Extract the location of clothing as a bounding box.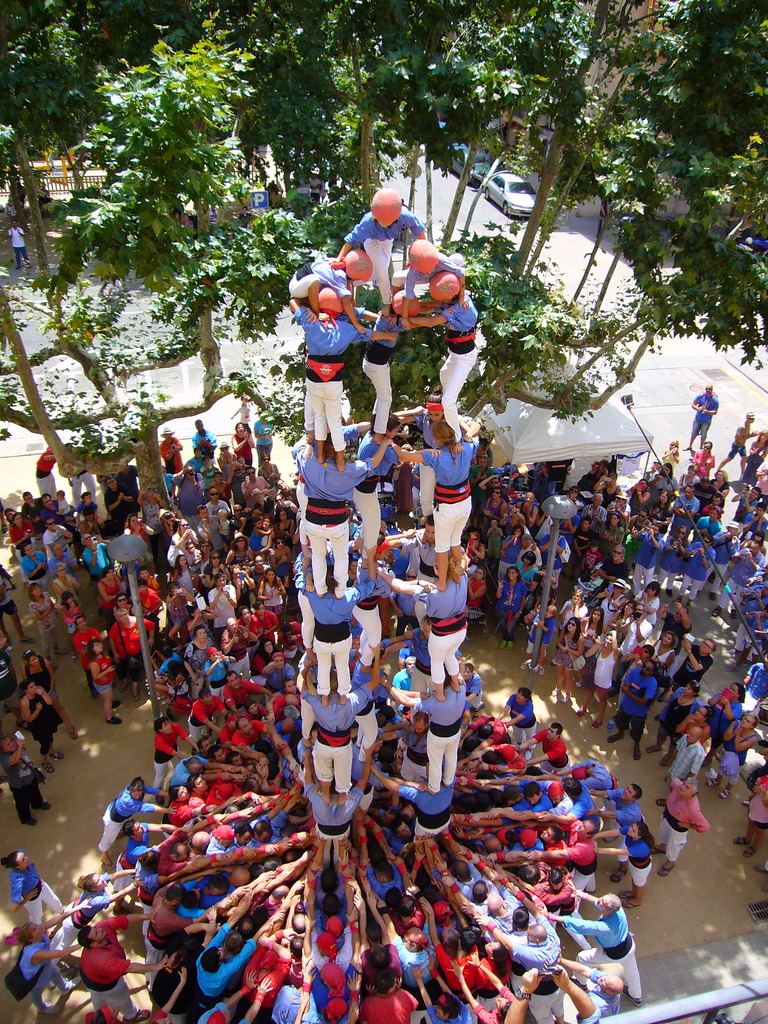
154 719 188 786.
